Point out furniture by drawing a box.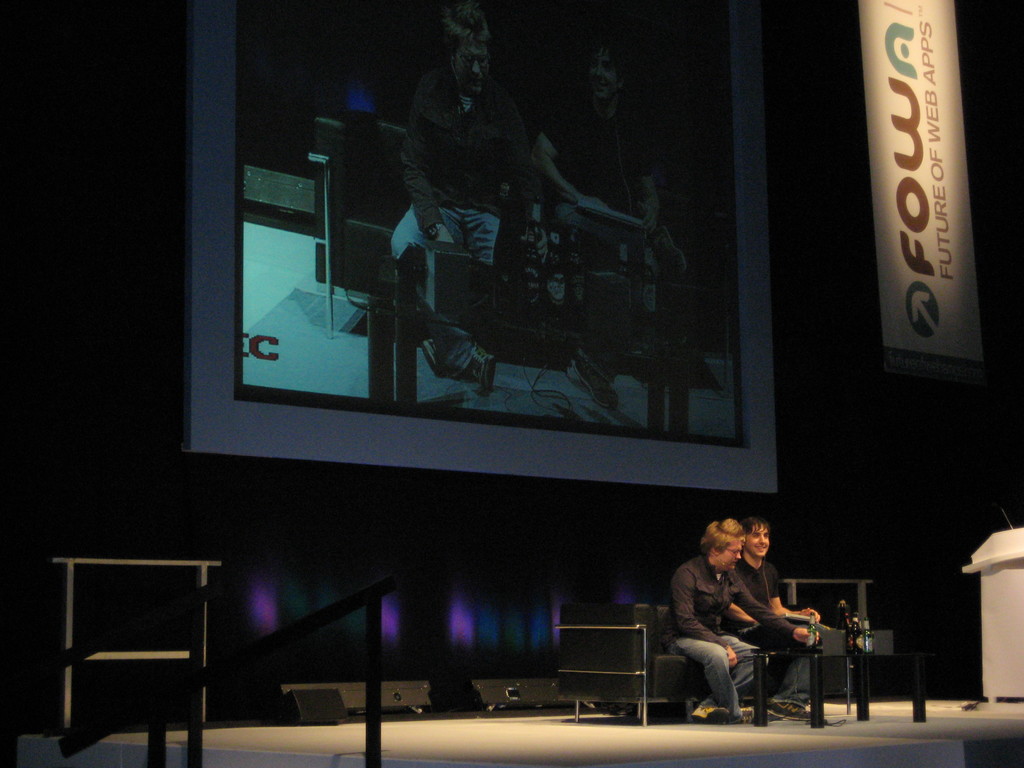
(left=552, top=578, right=899, bottom=728).
